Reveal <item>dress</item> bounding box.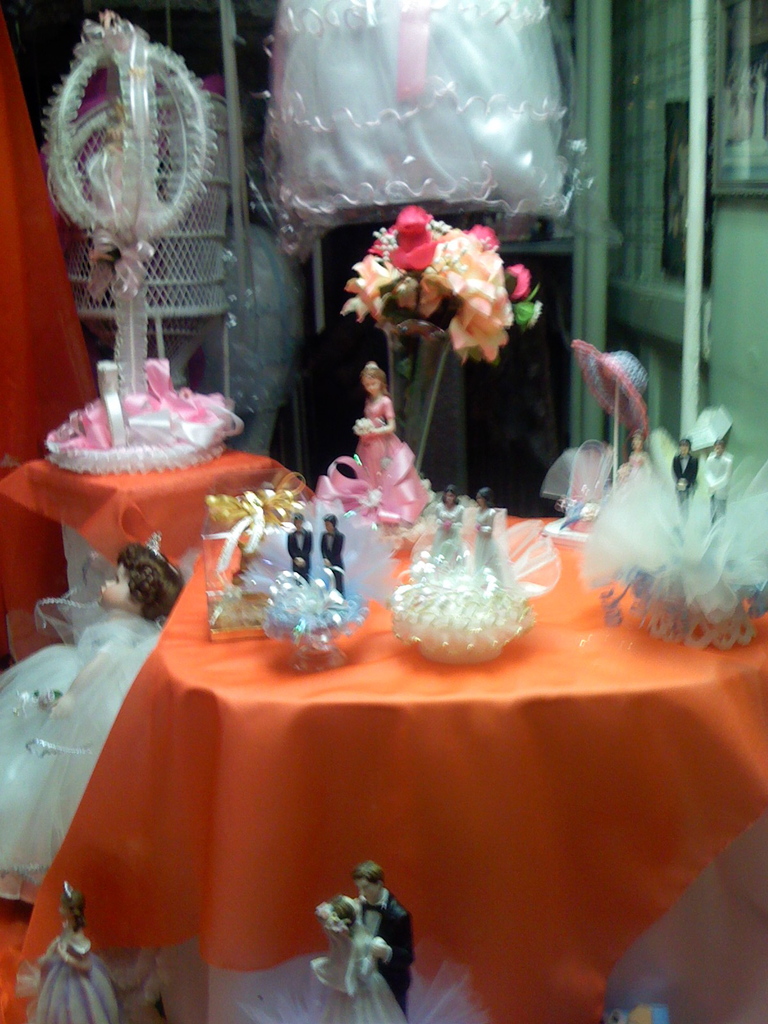
Revealed: bbox(21, 509, 767, 1023).
